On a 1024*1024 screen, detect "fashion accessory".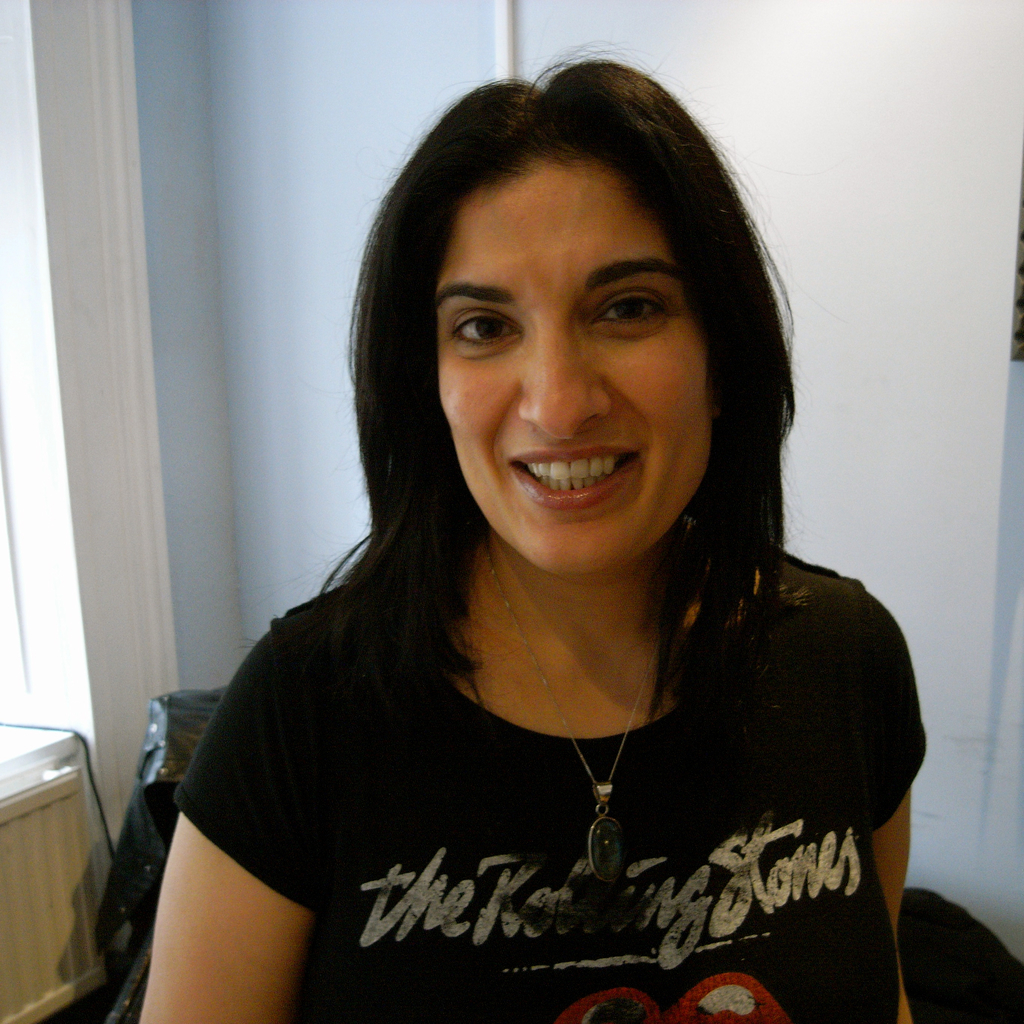
483/536/679/888.
